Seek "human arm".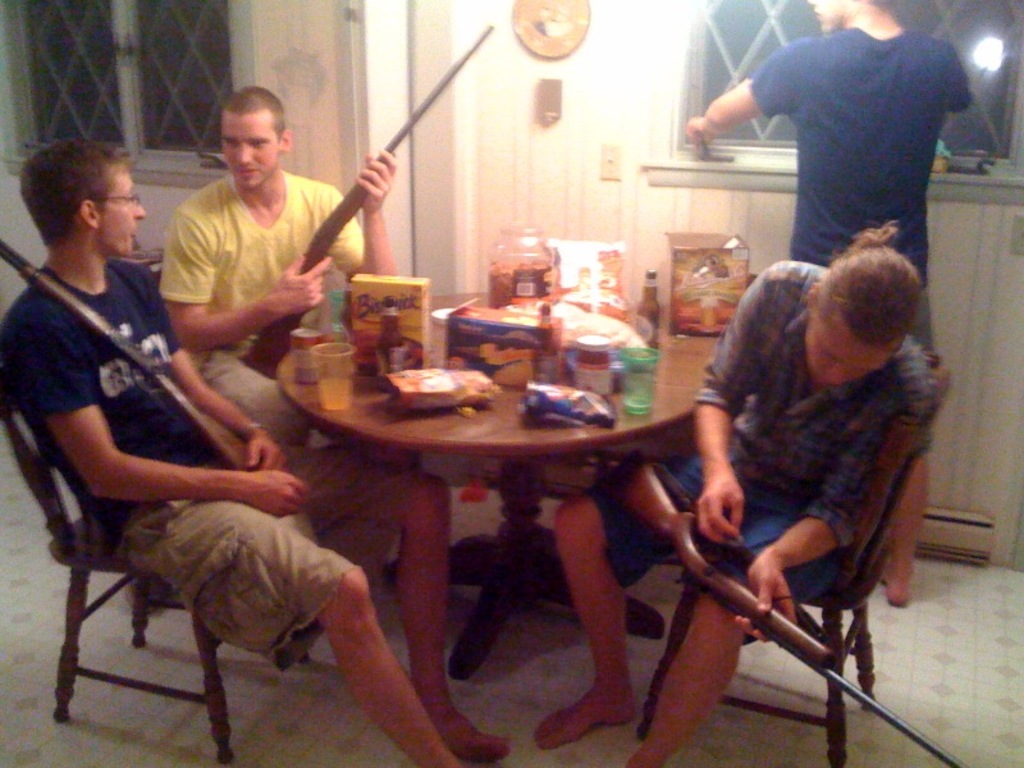
x1=692, y1=265, x2=786, y2=562.
